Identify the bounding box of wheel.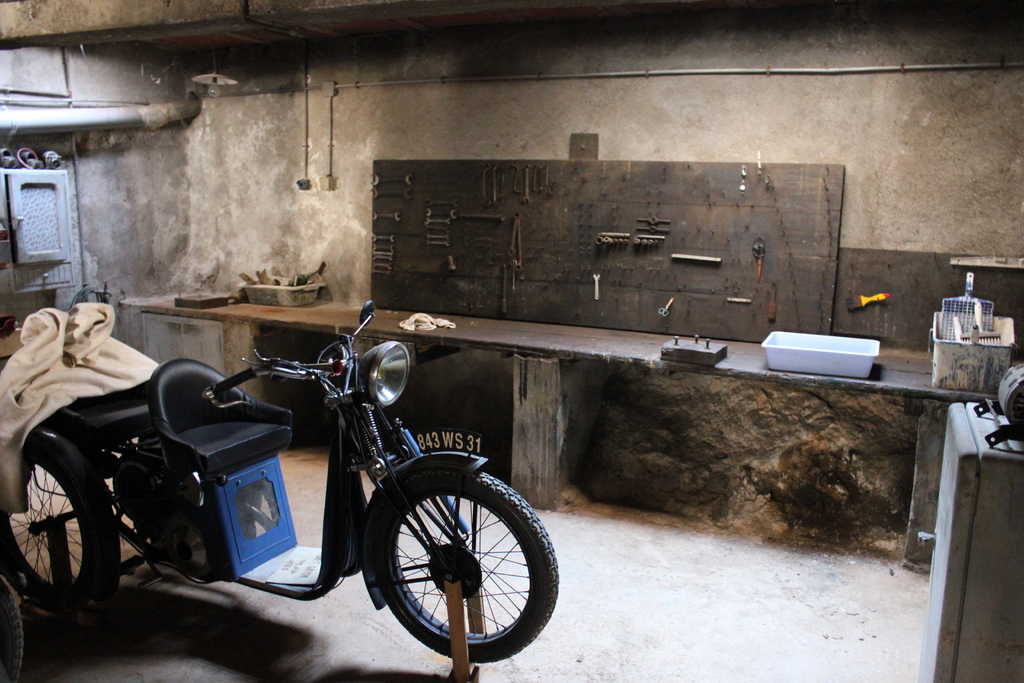
left=0, top=429, right=127, bottom=611.
